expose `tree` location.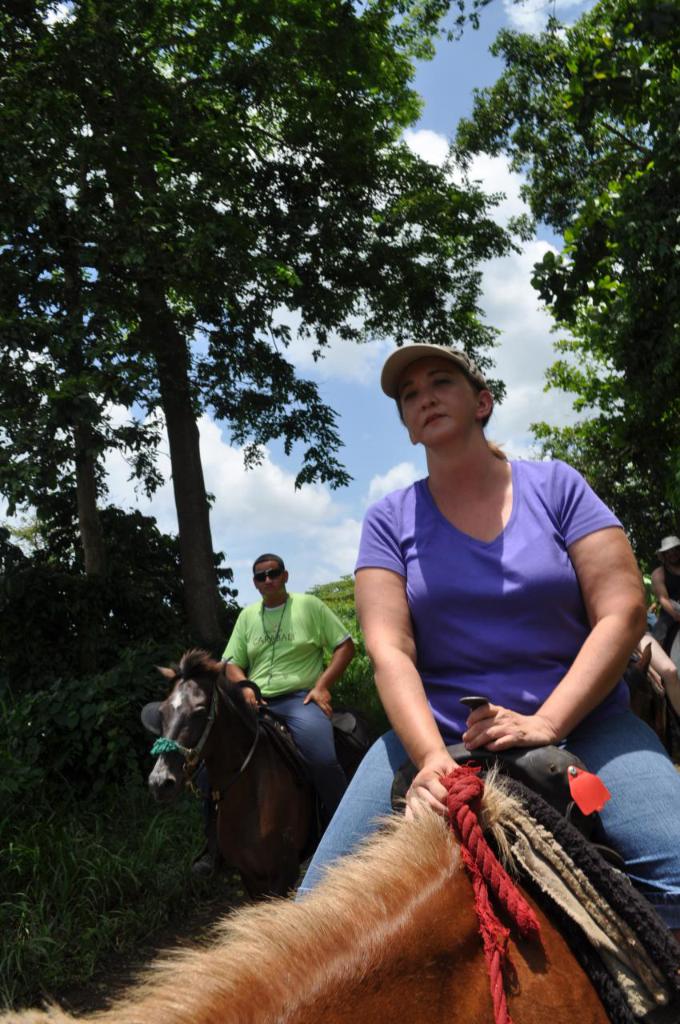
Exposed at (x1=0, y1=501, x2=246, y2=696).
